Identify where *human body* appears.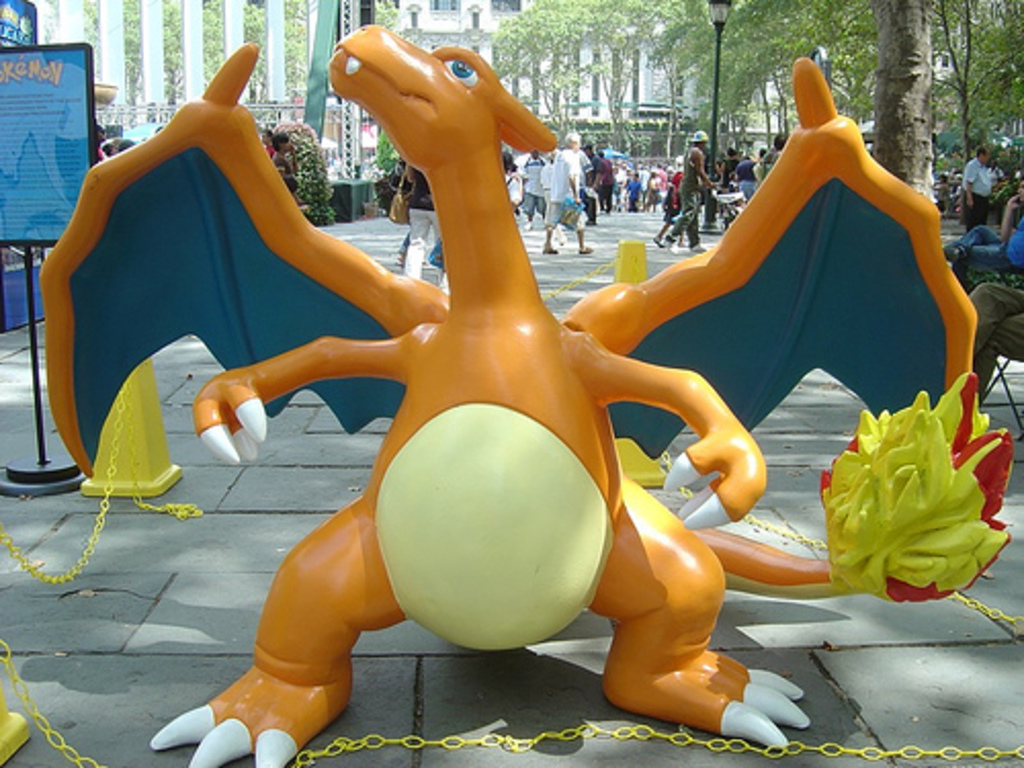
Appears at bbox=(963, 154, 993, 221).
